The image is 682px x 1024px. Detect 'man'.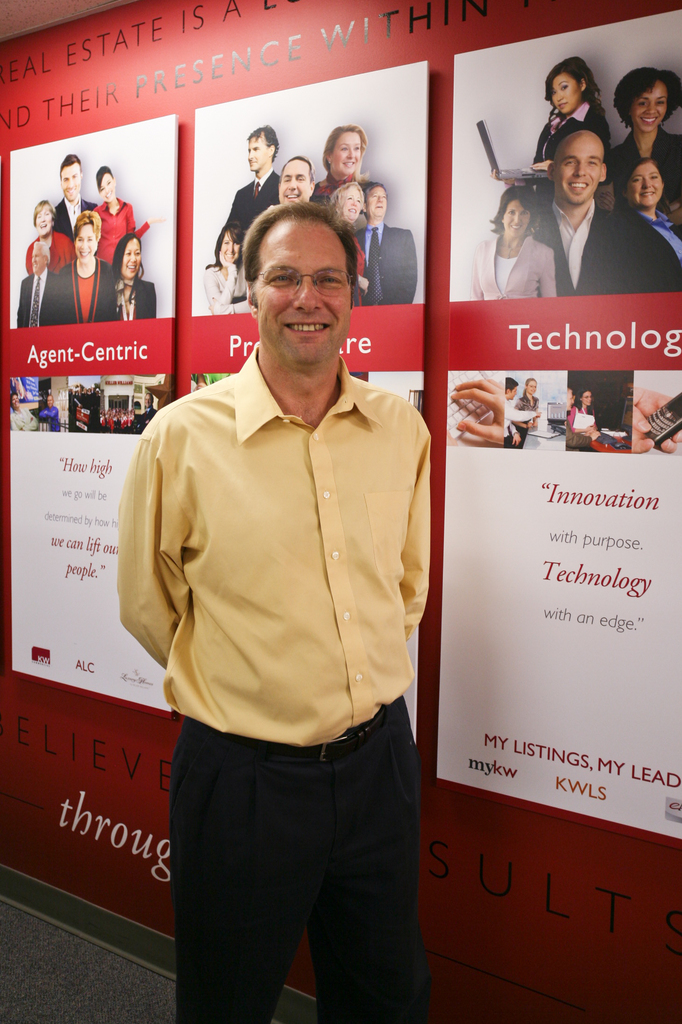
Detection: 55,149,94,233.
